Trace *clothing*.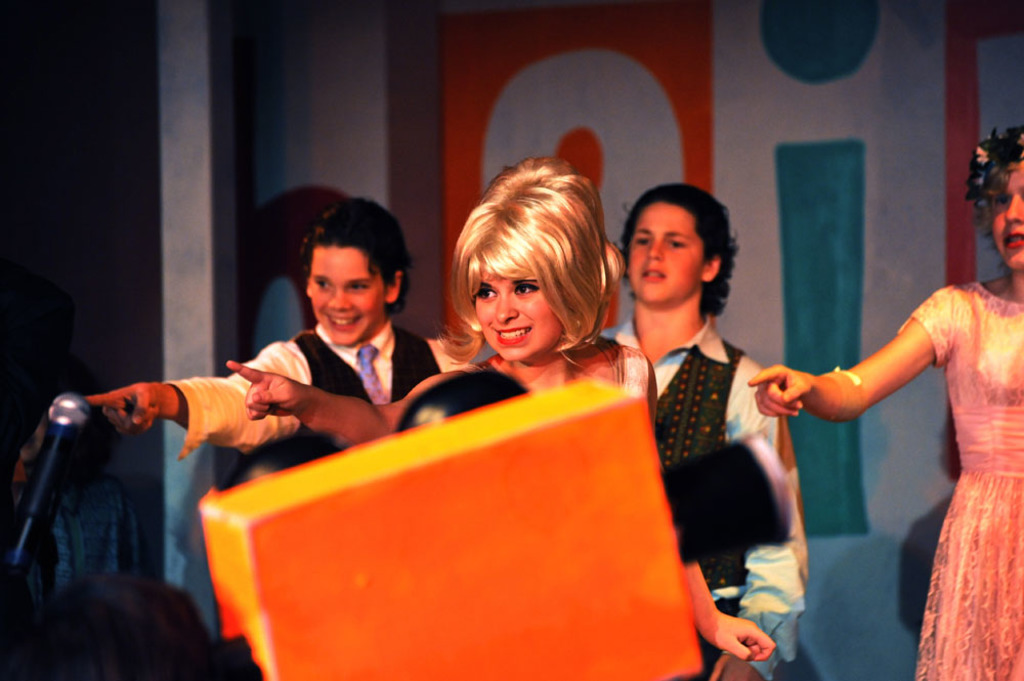
Traced to bbox=[586, 311, 813, 680].
